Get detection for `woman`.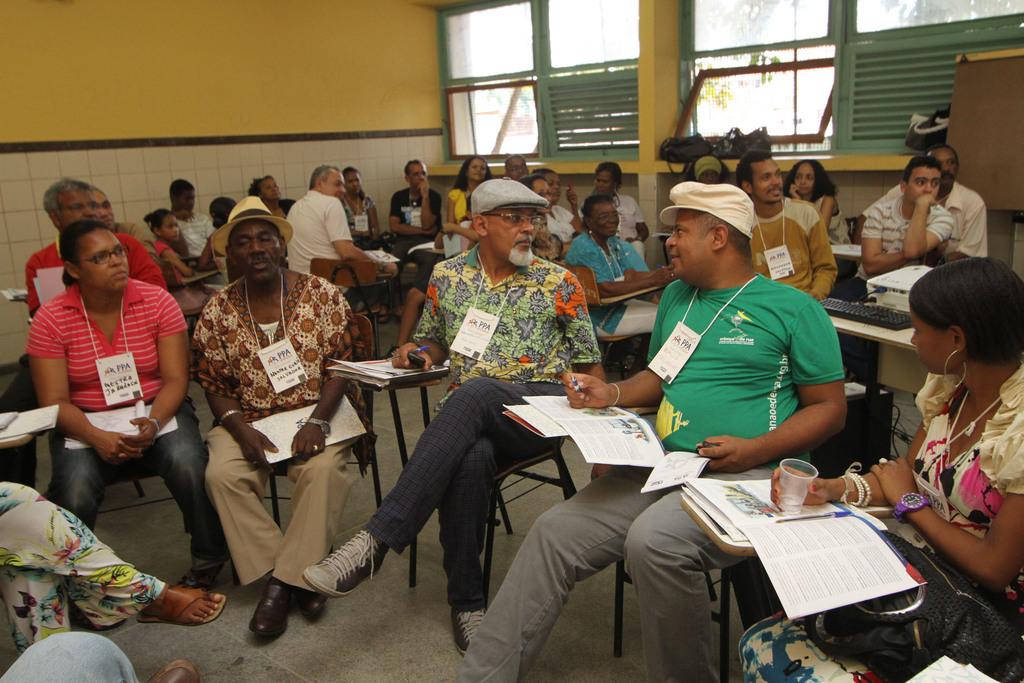
Detection: [686, 152, 731, 185].
